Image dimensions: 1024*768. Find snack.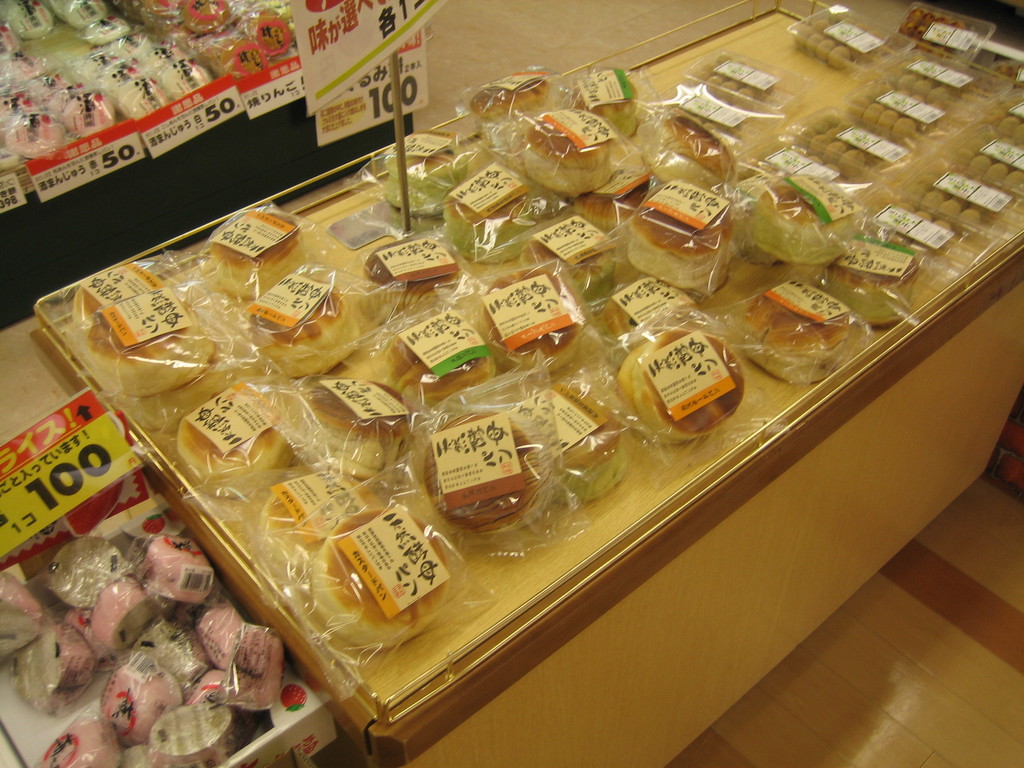
(873,182,976,260).
